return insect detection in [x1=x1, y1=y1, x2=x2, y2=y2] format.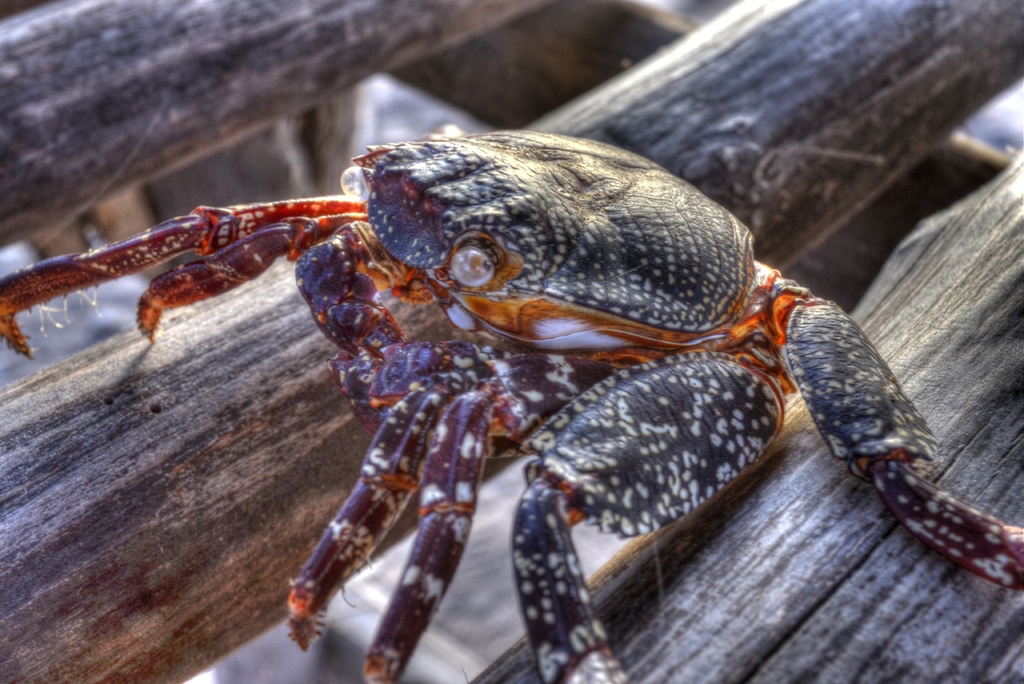
[x1=0, y1=138, x2=1023, y2=683].
